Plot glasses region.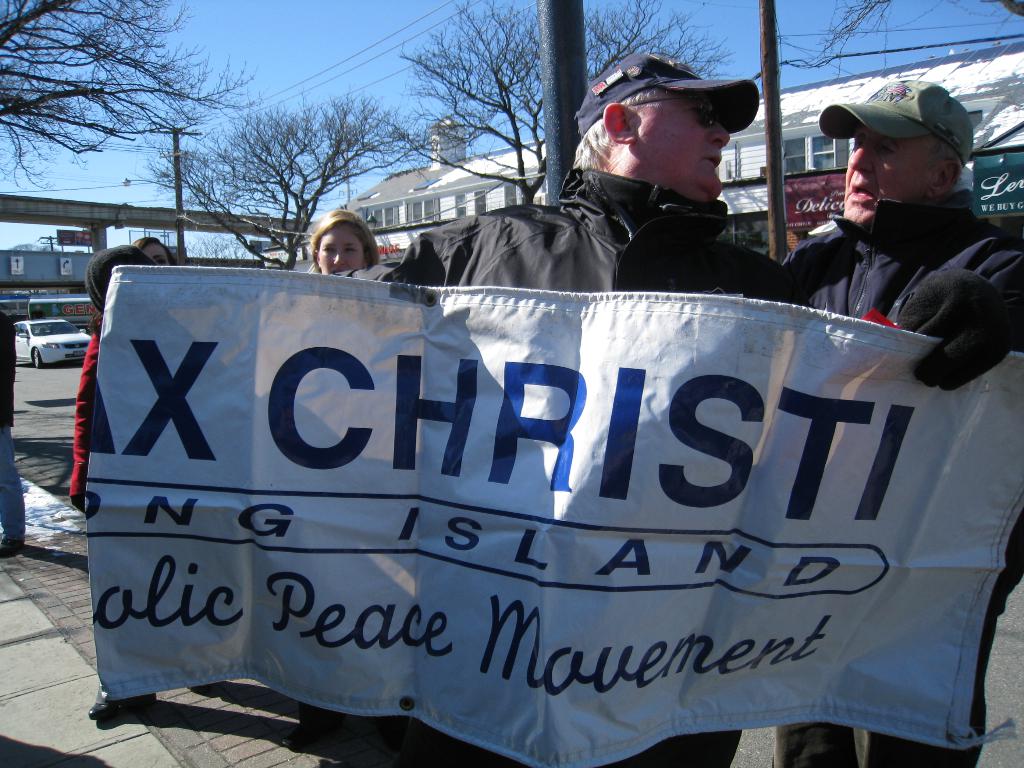
Plotted at (x1=616, y1=93, x2=733, y2=127).
